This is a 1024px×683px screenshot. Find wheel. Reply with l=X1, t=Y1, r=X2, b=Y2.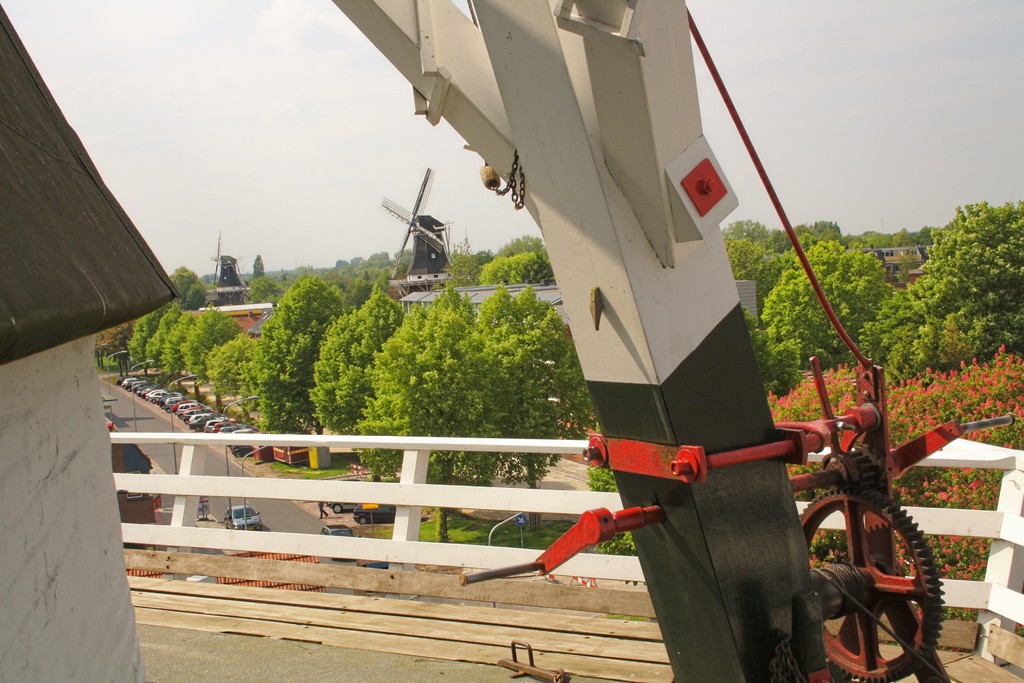
l=167, t=407, r=171, b=411.
